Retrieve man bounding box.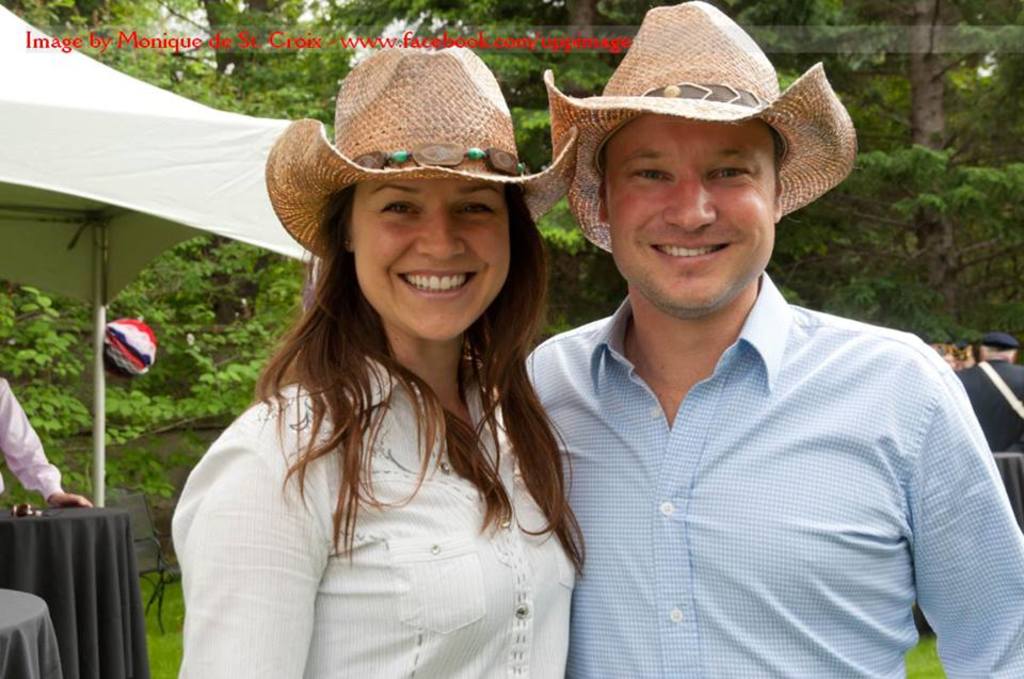
Bounding box: 0,377,91,507.
